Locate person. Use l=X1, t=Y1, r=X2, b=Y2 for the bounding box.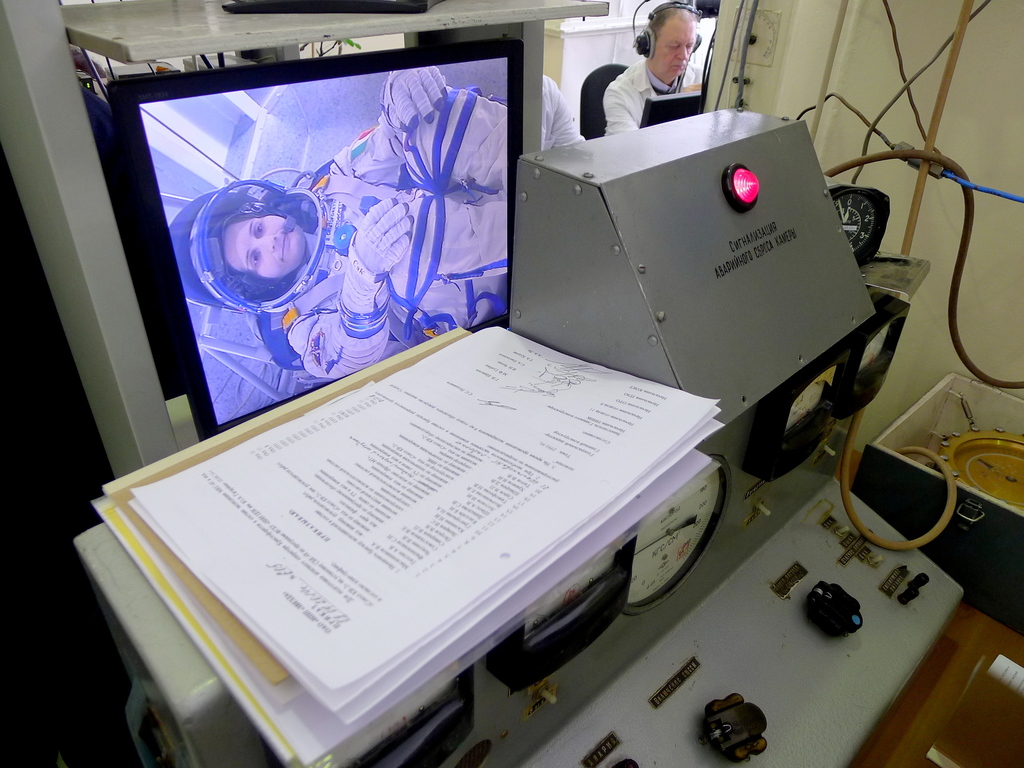
l=174, t=63, r=505, b=384.
